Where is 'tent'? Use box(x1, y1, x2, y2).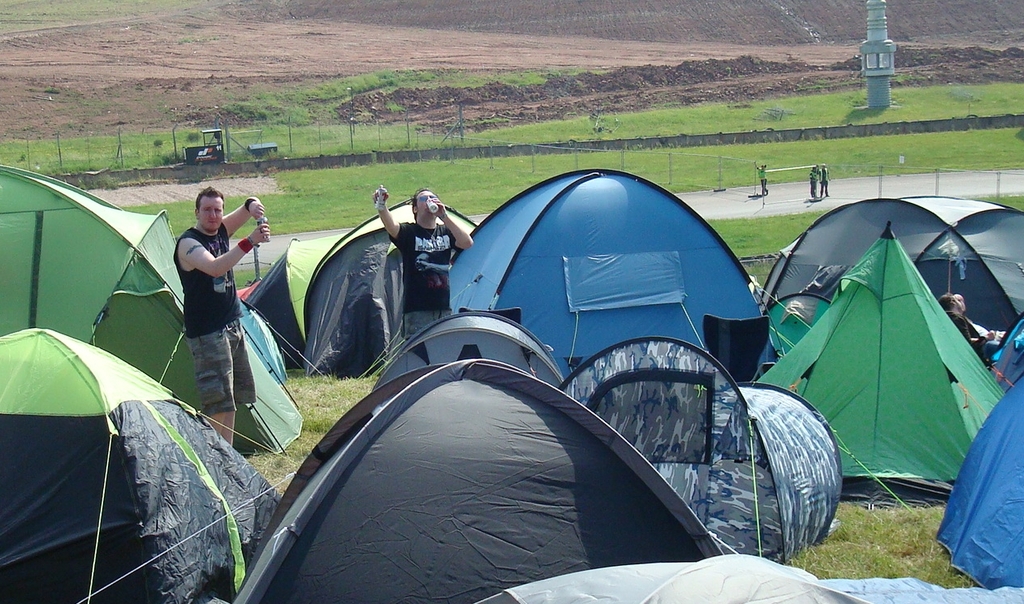
box(451, 168, 781, 388).
